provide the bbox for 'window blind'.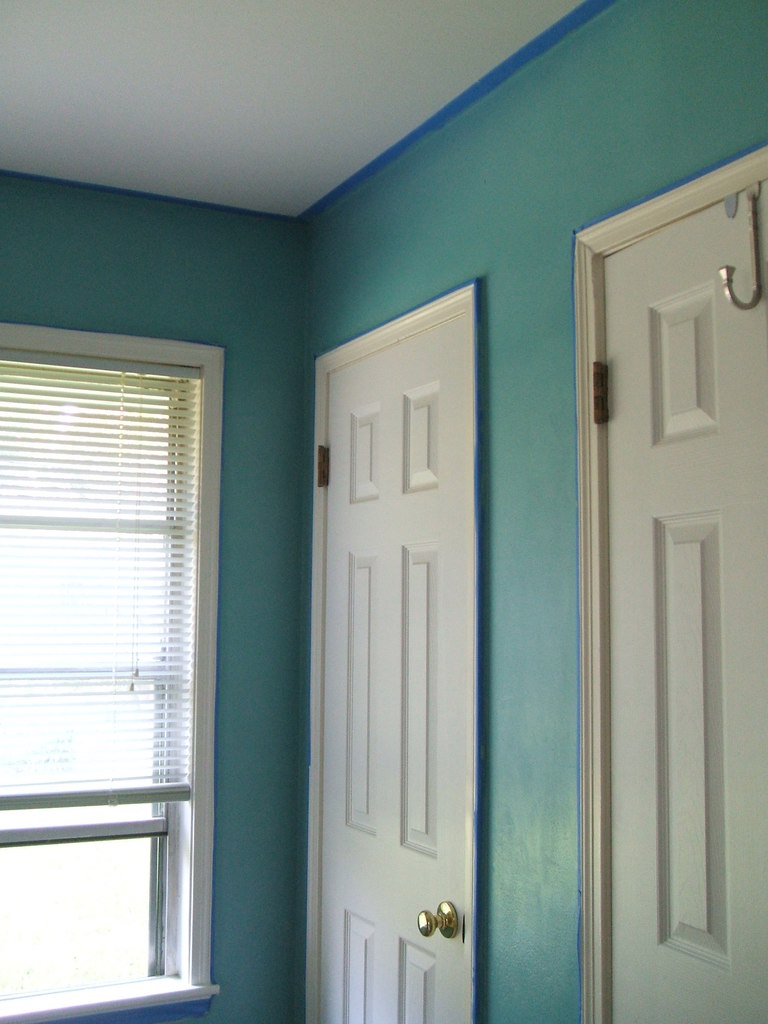
select_region(0, 349, 200, 830).
